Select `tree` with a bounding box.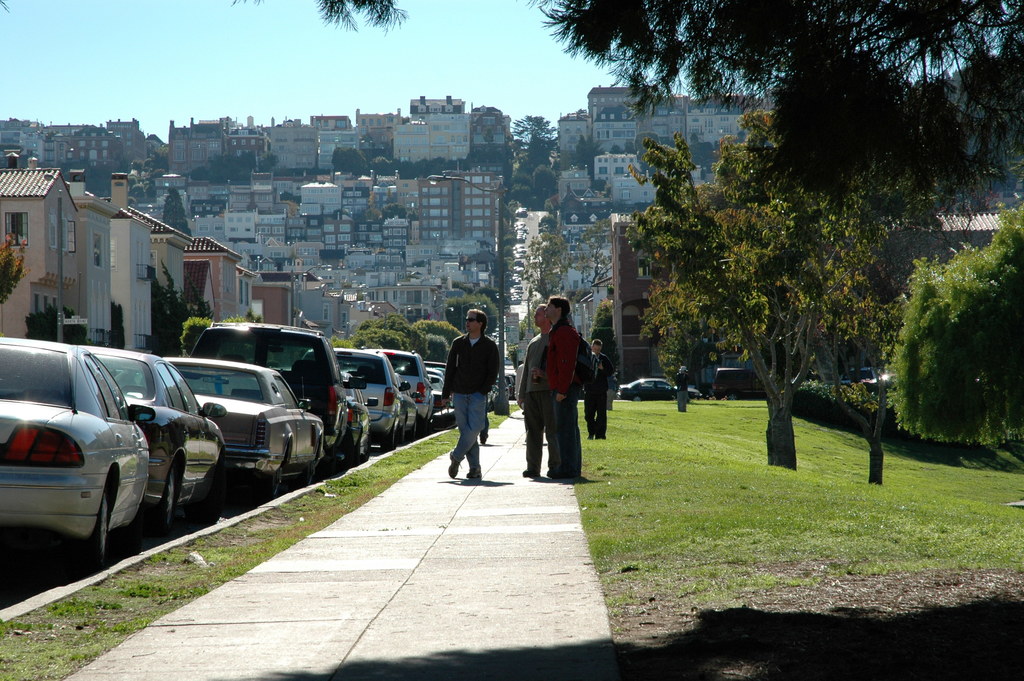
x1=589, y1=300, x2=618, y2=365.
